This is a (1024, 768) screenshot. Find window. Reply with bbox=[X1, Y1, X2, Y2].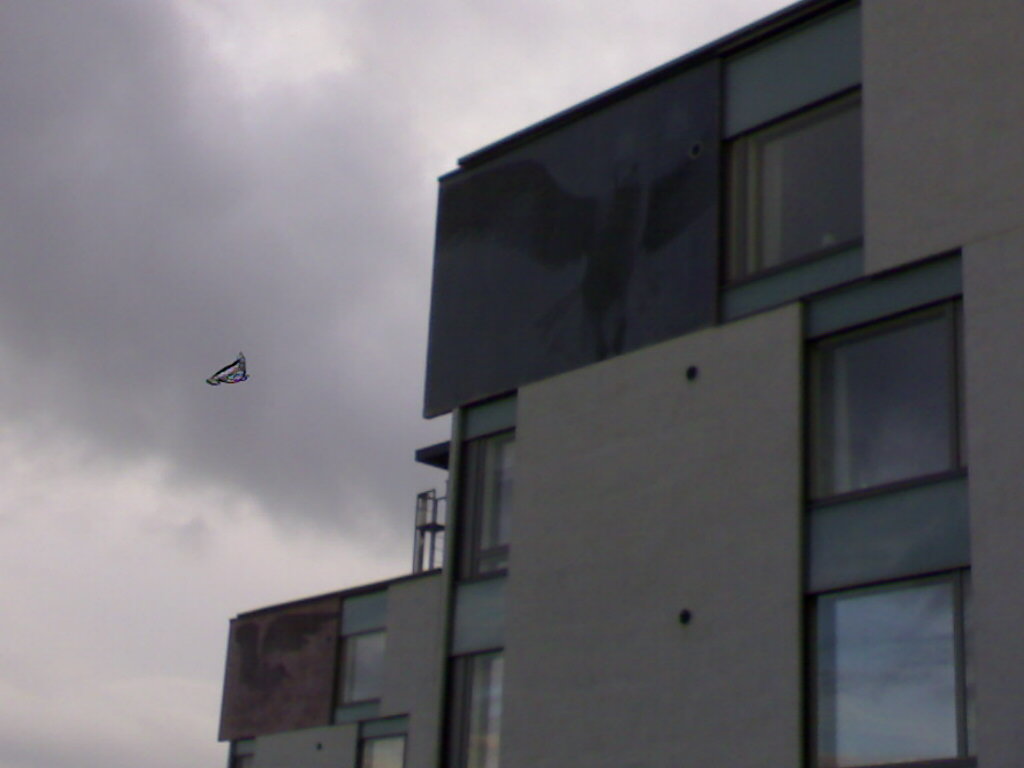
bbox=[797, 249, 975, 767].
